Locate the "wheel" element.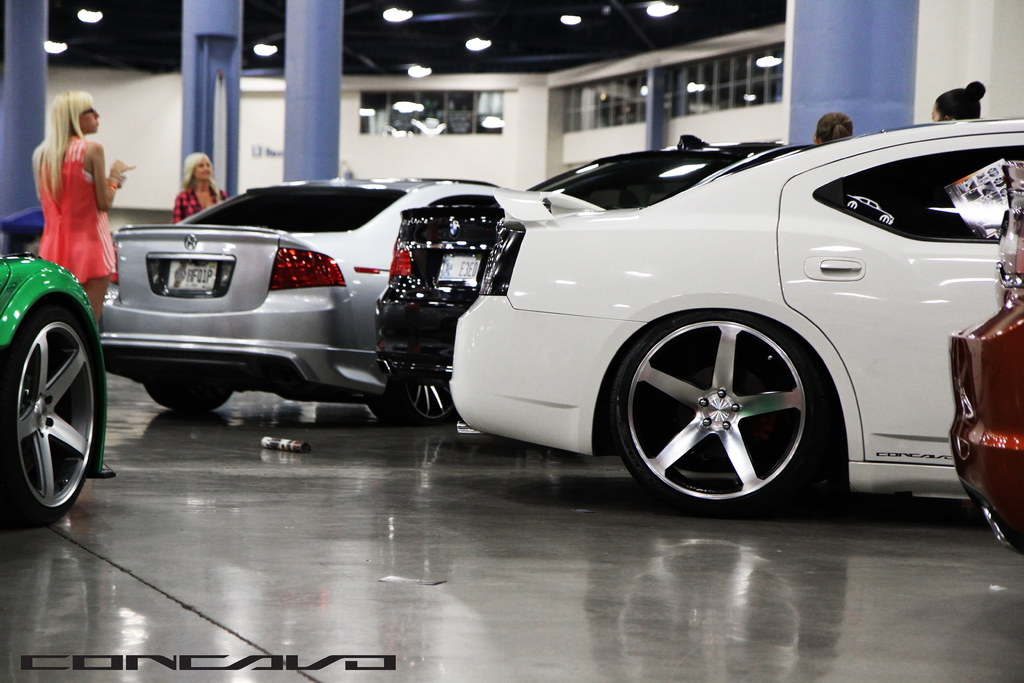
Element bbox: (left=152, top=383, right=228, bottom=407).
